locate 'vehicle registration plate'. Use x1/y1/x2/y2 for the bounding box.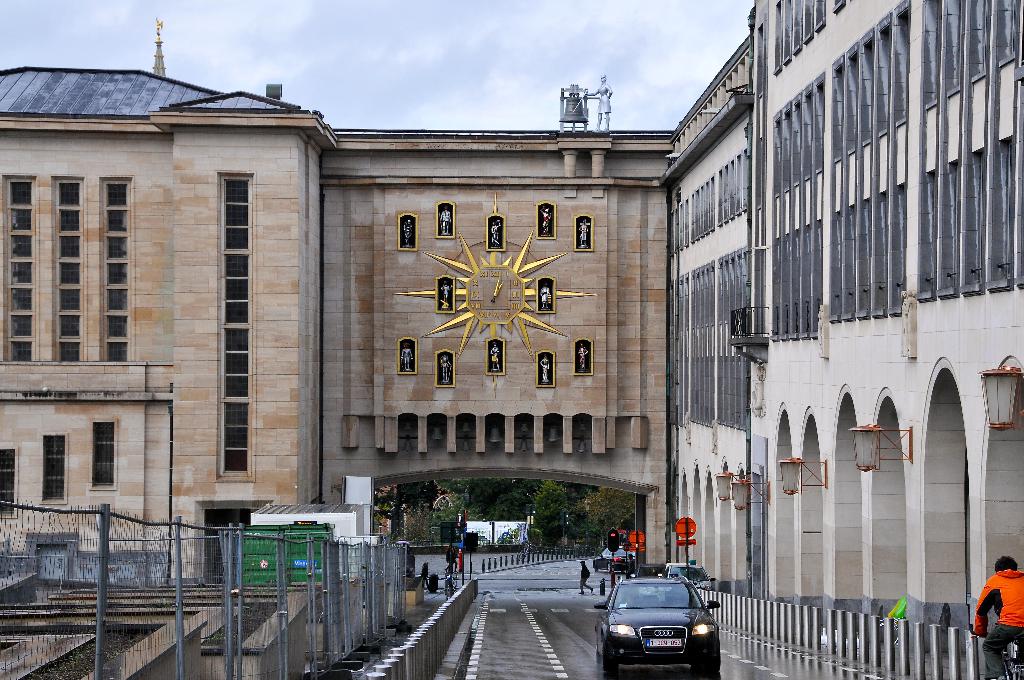
645/635/681/648.
